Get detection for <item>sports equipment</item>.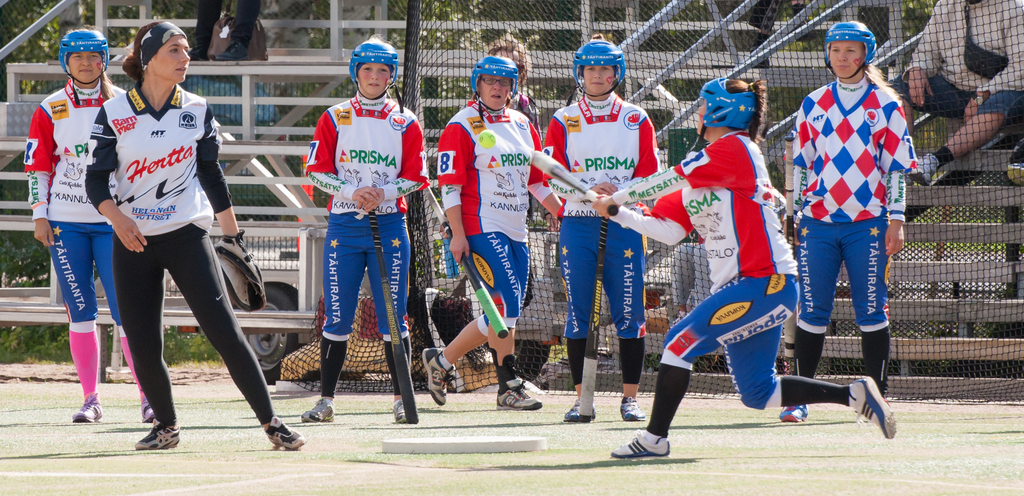
Detection: <region>532, 149, 618, 219</region>.
